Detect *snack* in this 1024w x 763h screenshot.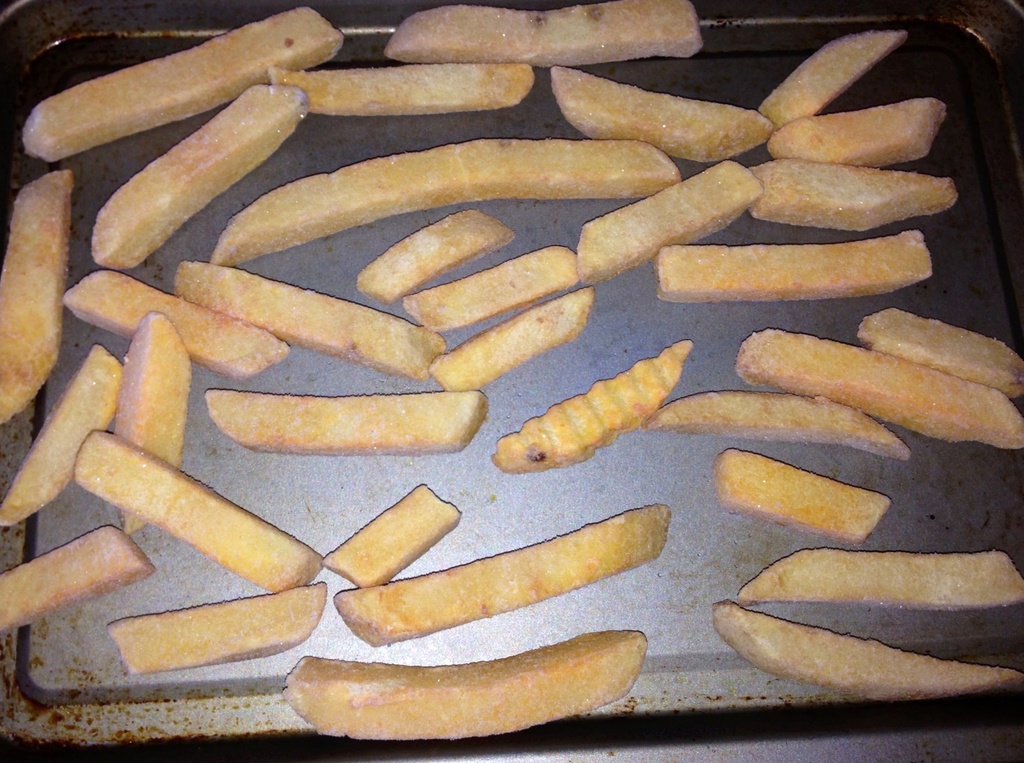
Detection: BBox(55, 269, 296, 376).
